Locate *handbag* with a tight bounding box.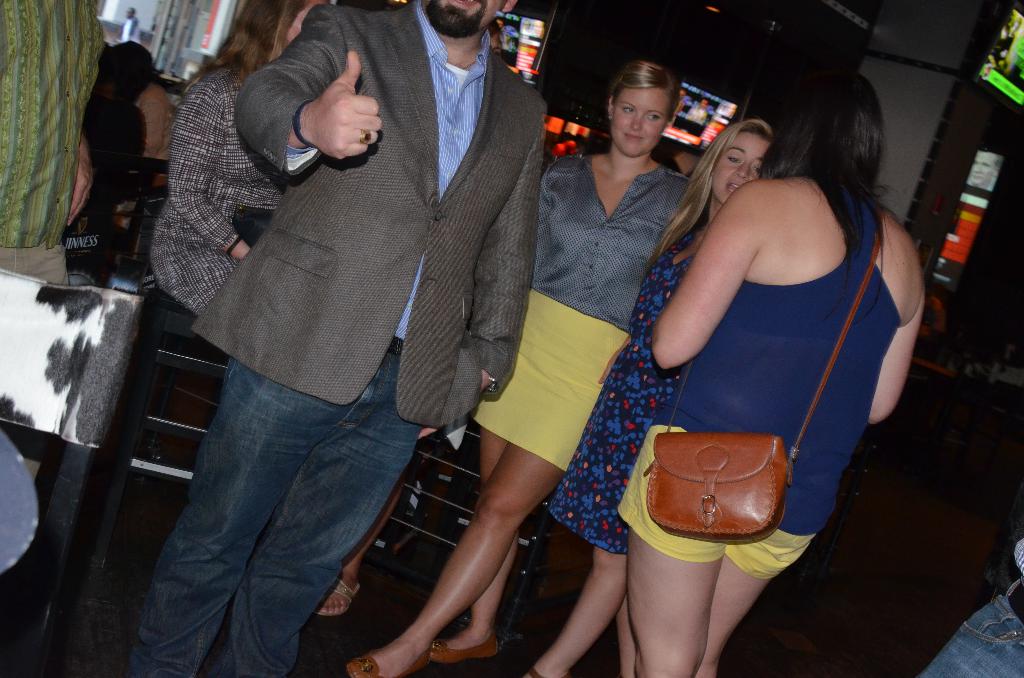
x1=648, y1=228, x2=883, y2=547.
